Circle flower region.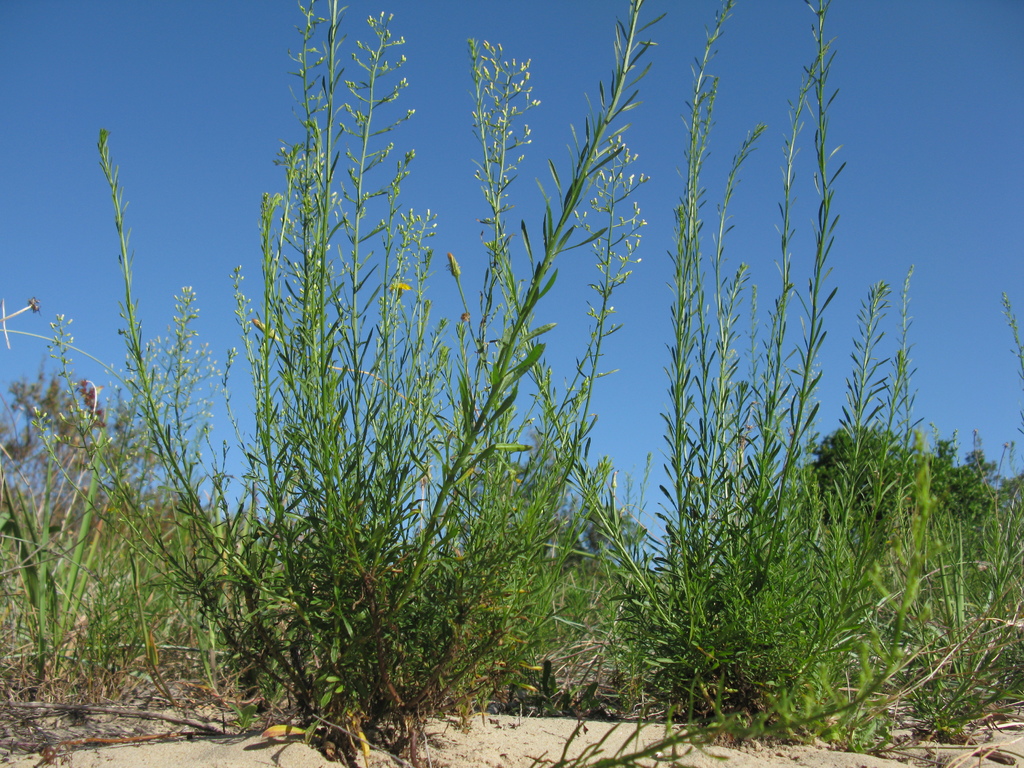
Region: (389, 281, 412, 291).
